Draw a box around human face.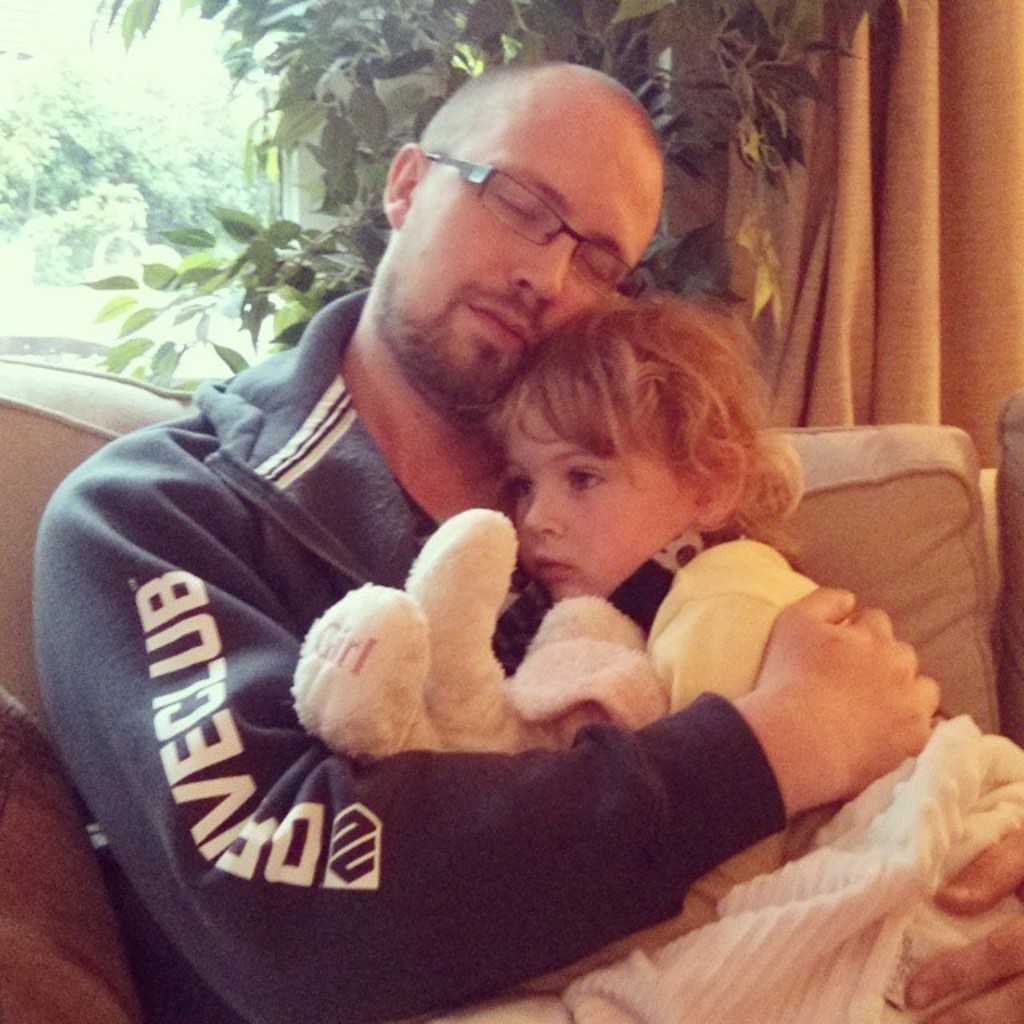
bbox=[485, 394, 696, 606].
